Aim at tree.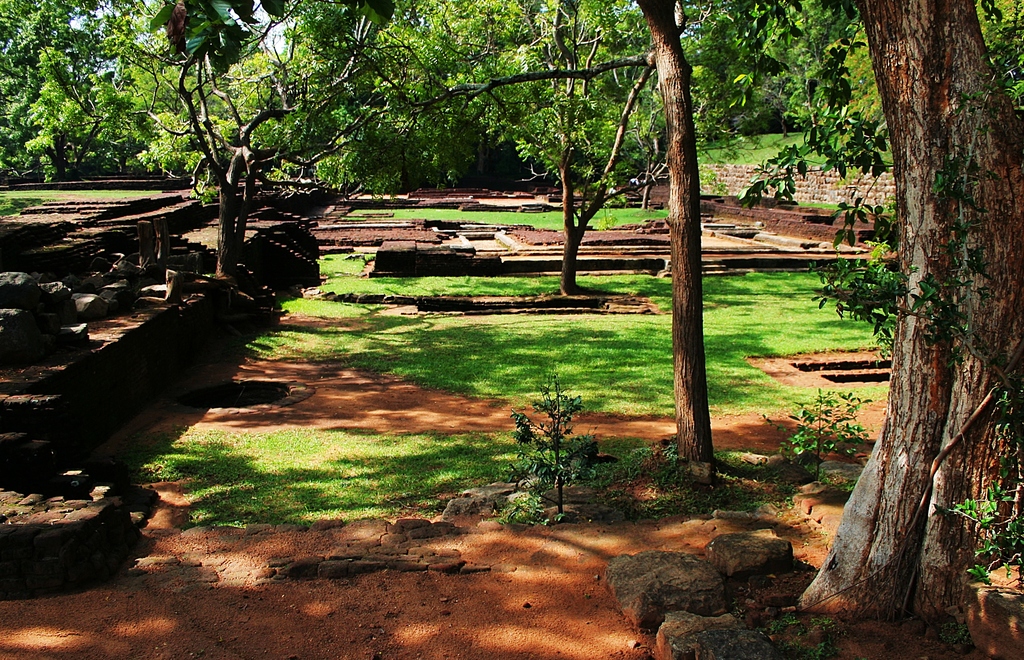
Aimed at <bbox>0, 0, 111, 177</bbox>.
